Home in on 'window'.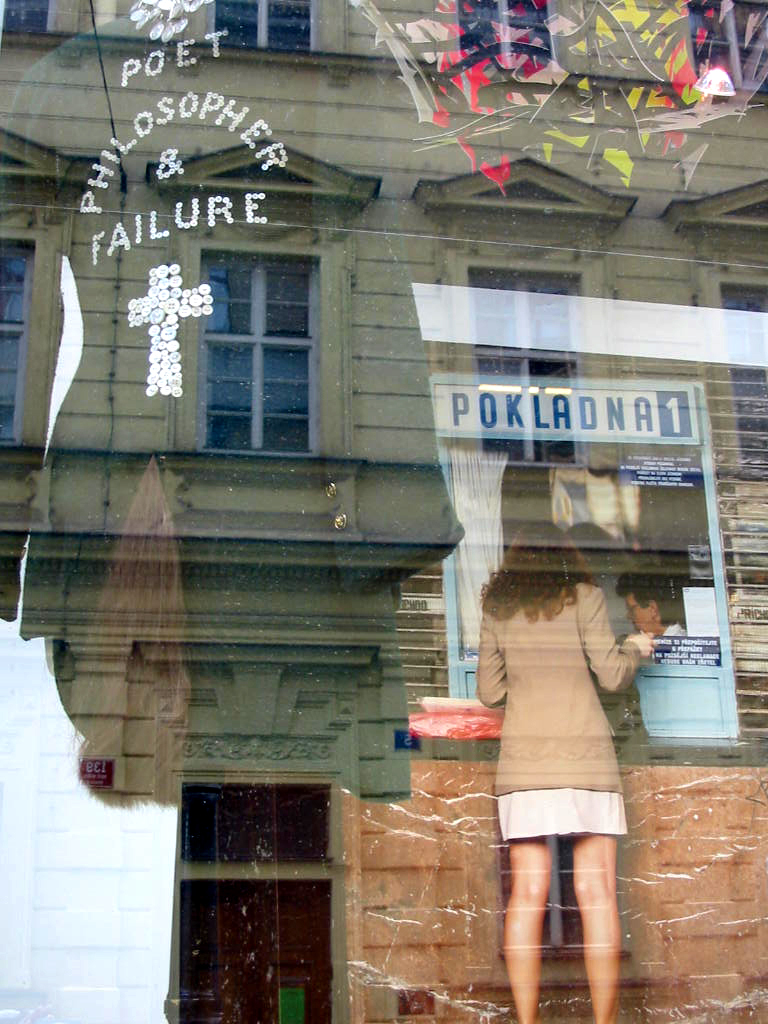
Homed in at box(7, 0, 84, 34).
